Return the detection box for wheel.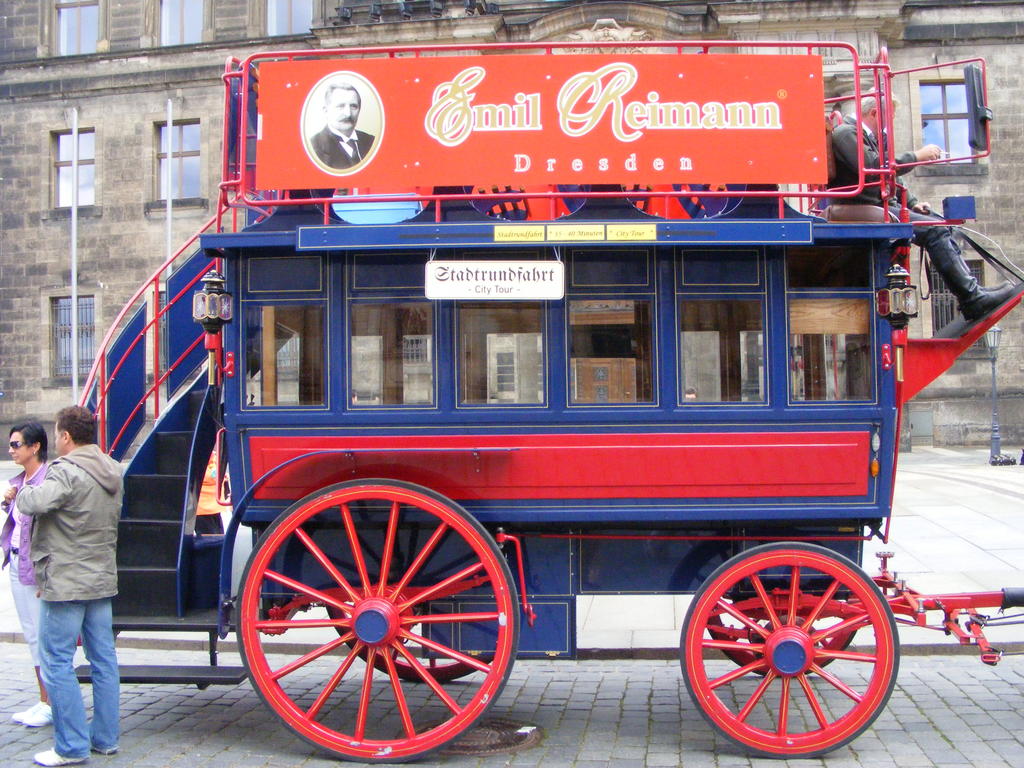
bbox(220, 493, 516, 751).
